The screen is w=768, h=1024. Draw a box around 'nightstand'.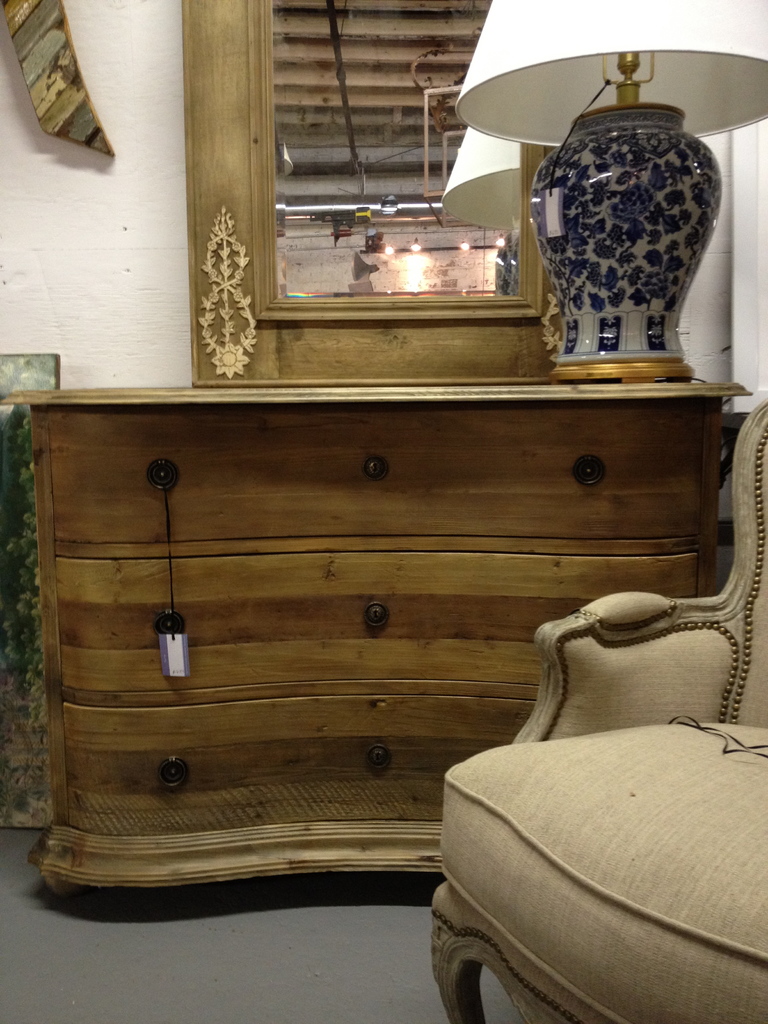
<box>0,339,748,950</box>.
